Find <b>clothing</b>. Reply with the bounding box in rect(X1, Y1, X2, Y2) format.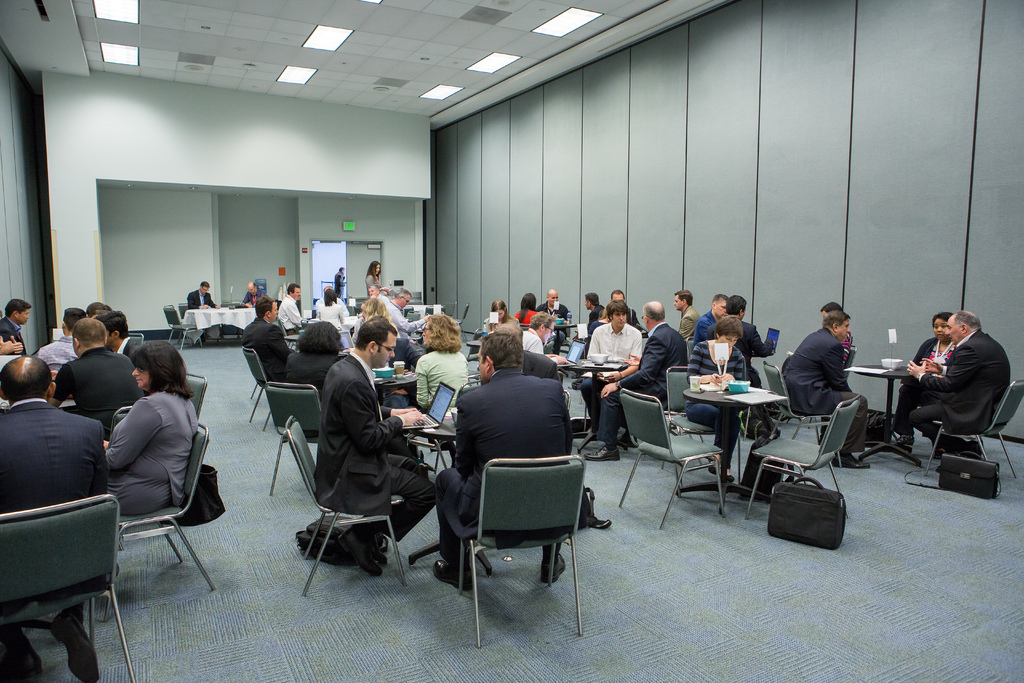
rect(539, 301, 568, 345).
